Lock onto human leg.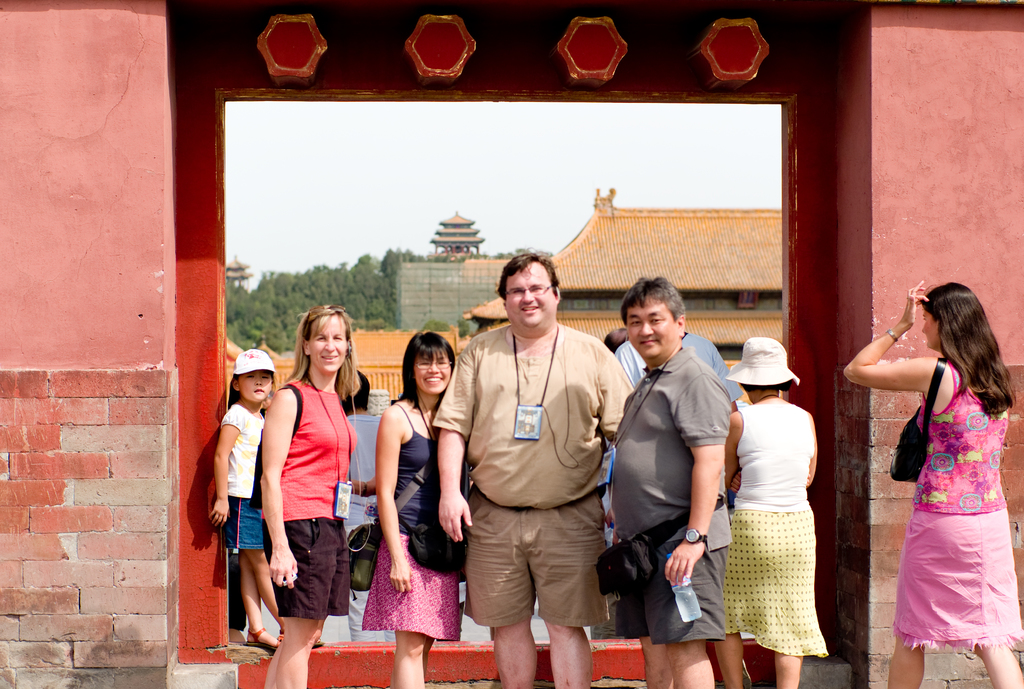
Locked: [230,508,278,653].
